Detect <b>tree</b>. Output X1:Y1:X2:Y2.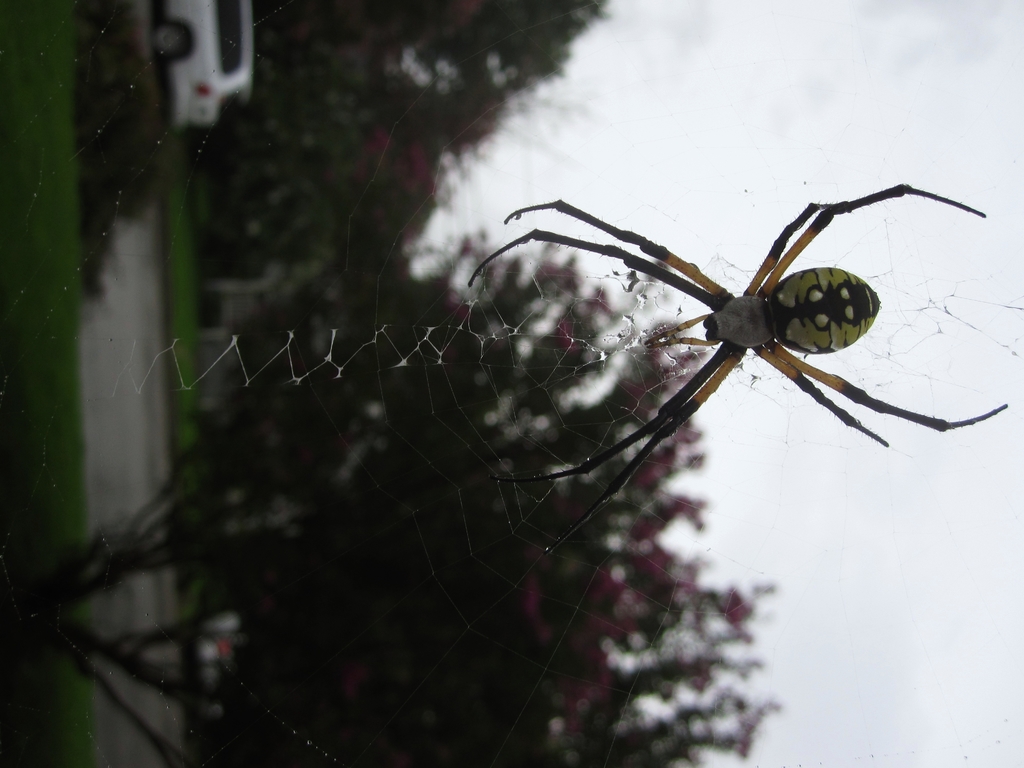
156:0:650:296.
